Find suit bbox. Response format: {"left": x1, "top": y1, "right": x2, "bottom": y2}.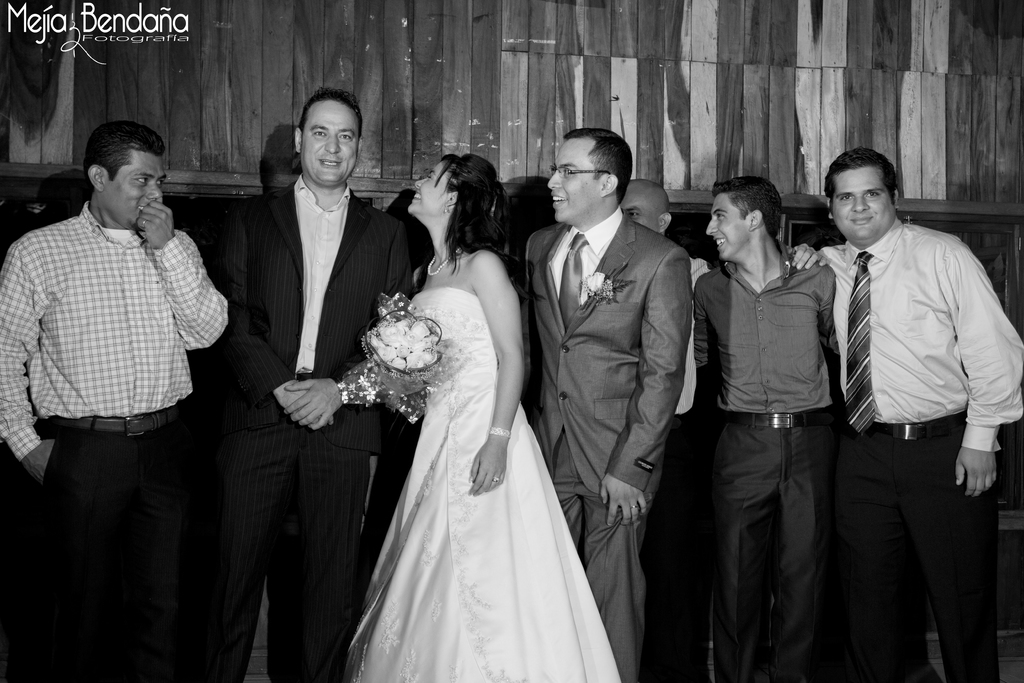
{"left": 525, "top": 208, "right": 696, "bottom": 682}.
